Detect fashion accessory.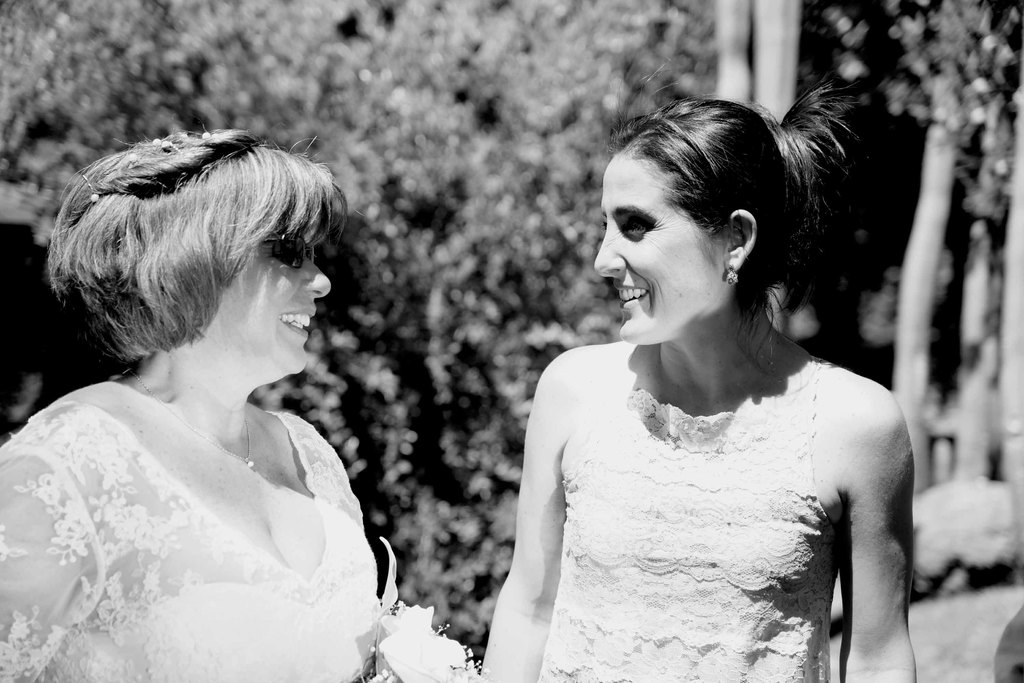
Detected at [721,261,743,281].
